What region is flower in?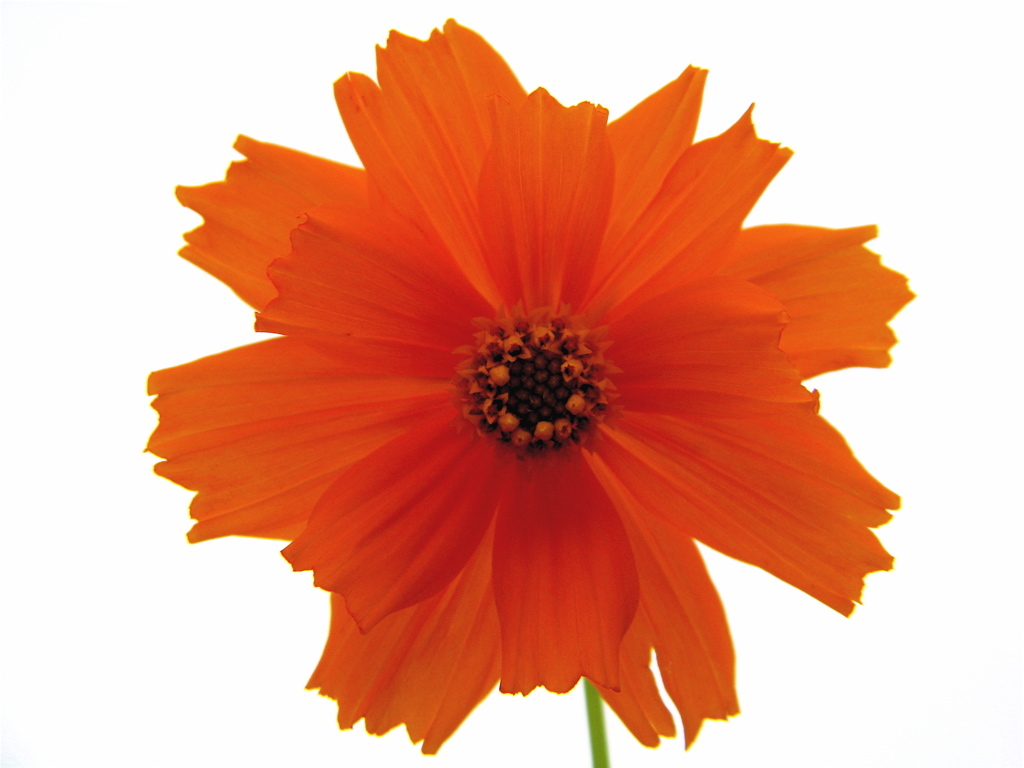
129, 37, 889, 727.
